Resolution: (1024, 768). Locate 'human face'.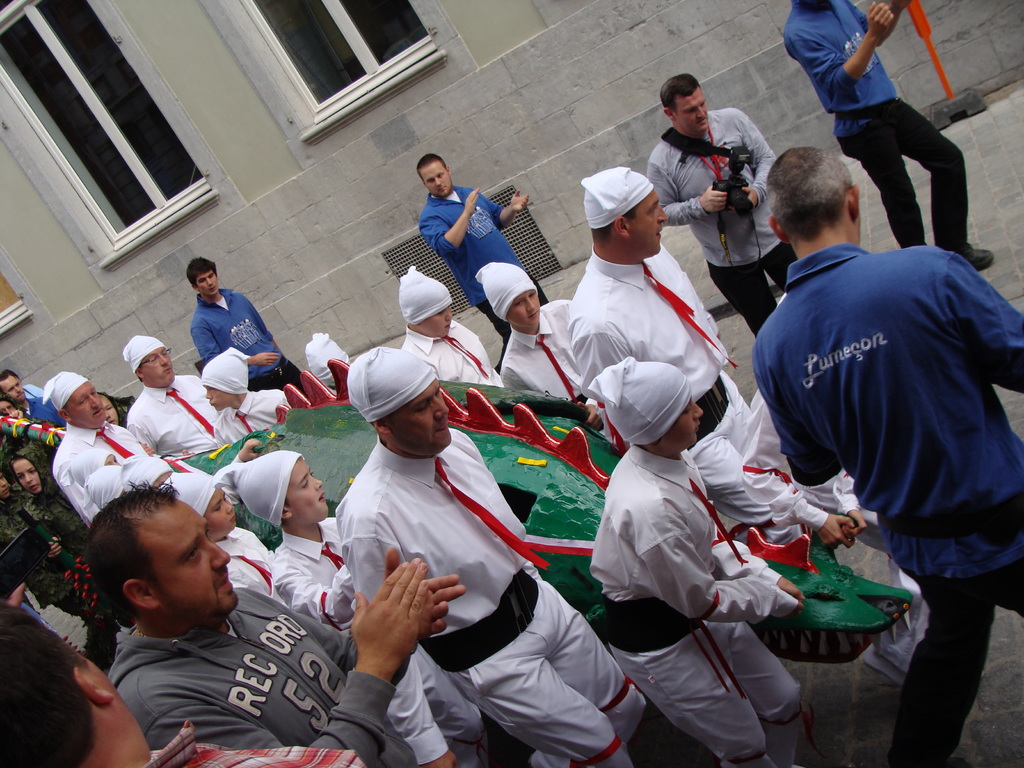
0:397:15:418.
